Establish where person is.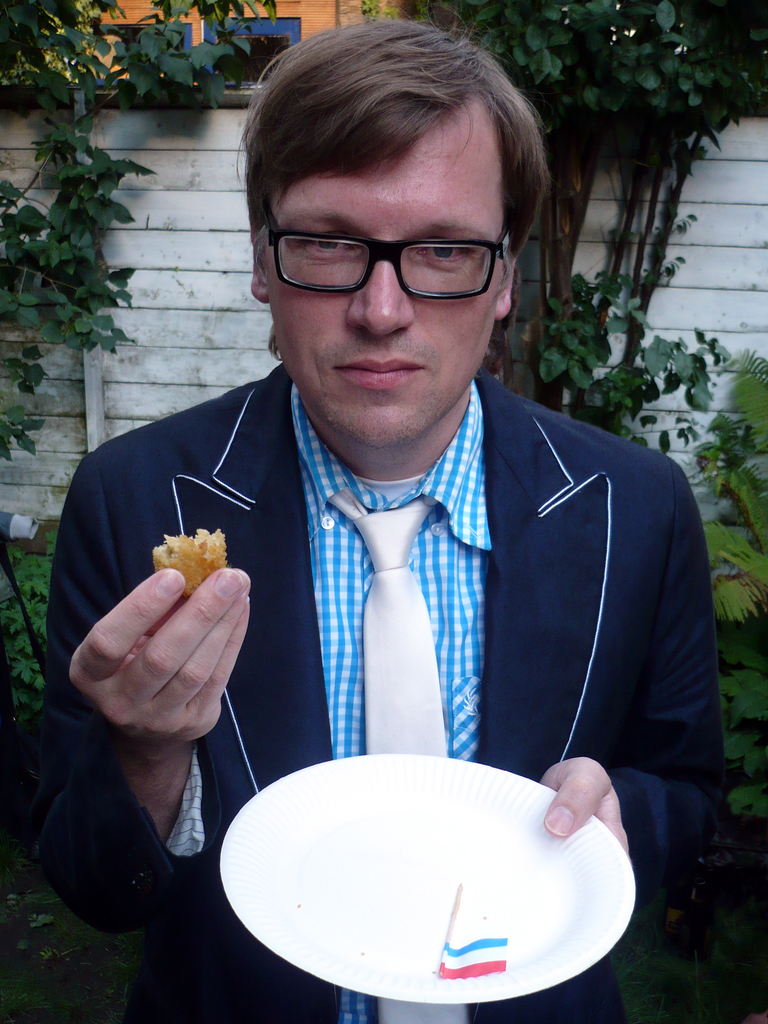
Established at <bbox>85, 26, 732, 937</bbox>.
